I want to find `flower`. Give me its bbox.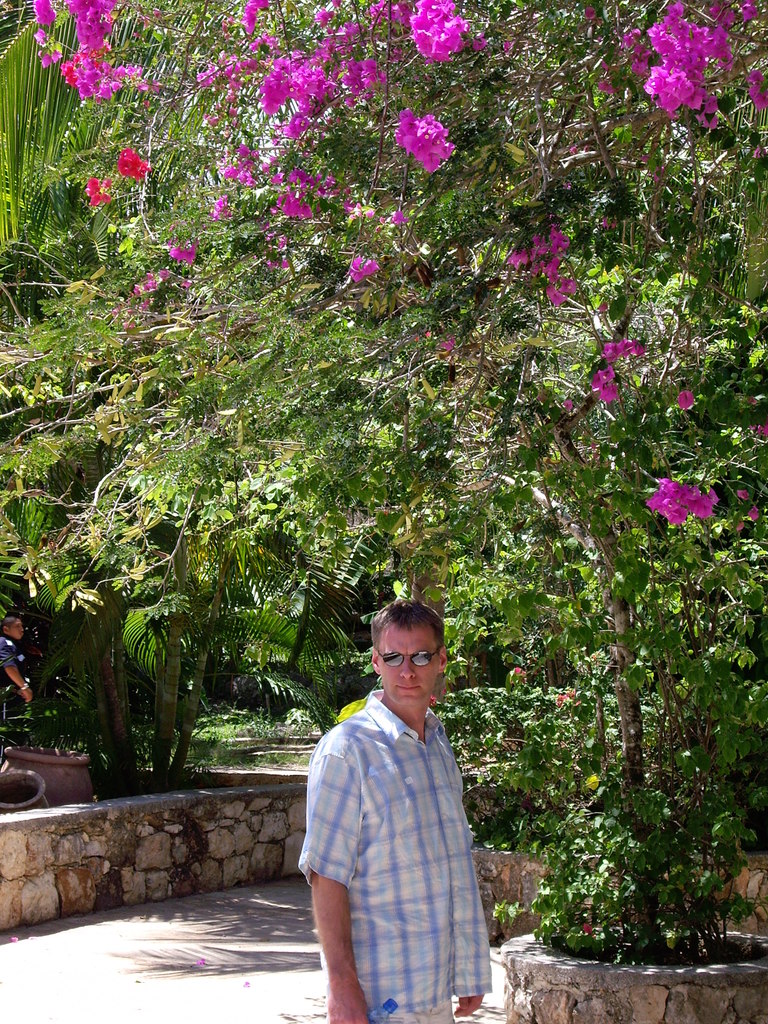
x1=597 y1=371 x2=611 y2=381.
